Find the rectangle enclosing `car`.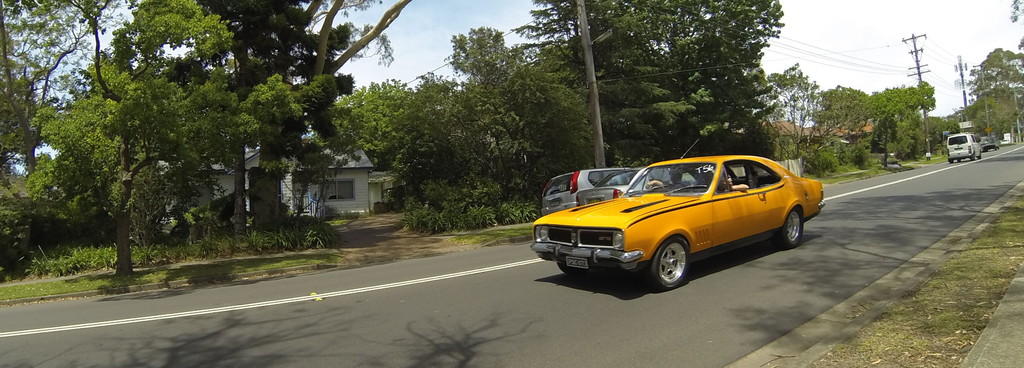
left=978, top=134, right=999, bottom=150.
